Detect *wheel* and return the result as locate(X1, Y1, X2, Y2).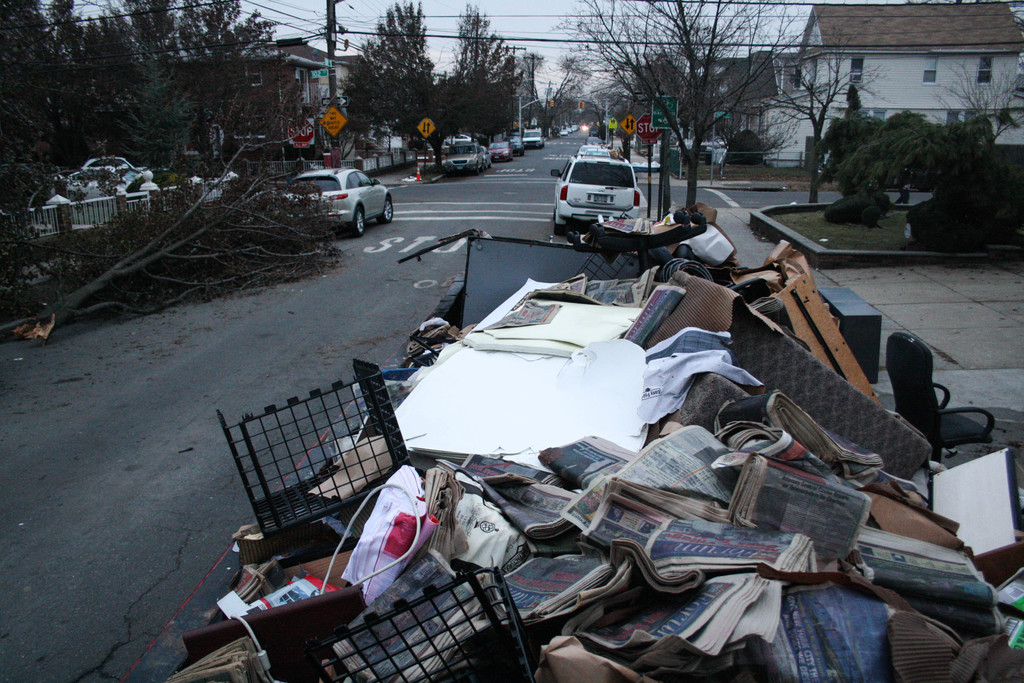
locate(351, 205, 367, 235).
